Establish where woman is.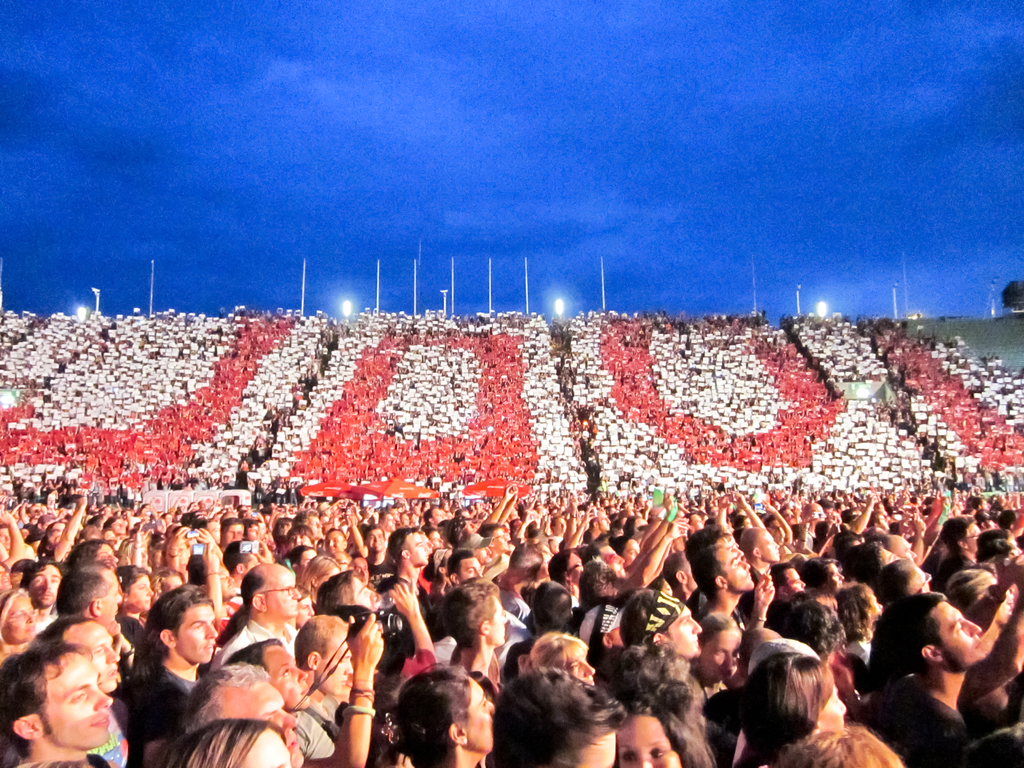
Established at l=977, t=532, r=1022, b=575.
